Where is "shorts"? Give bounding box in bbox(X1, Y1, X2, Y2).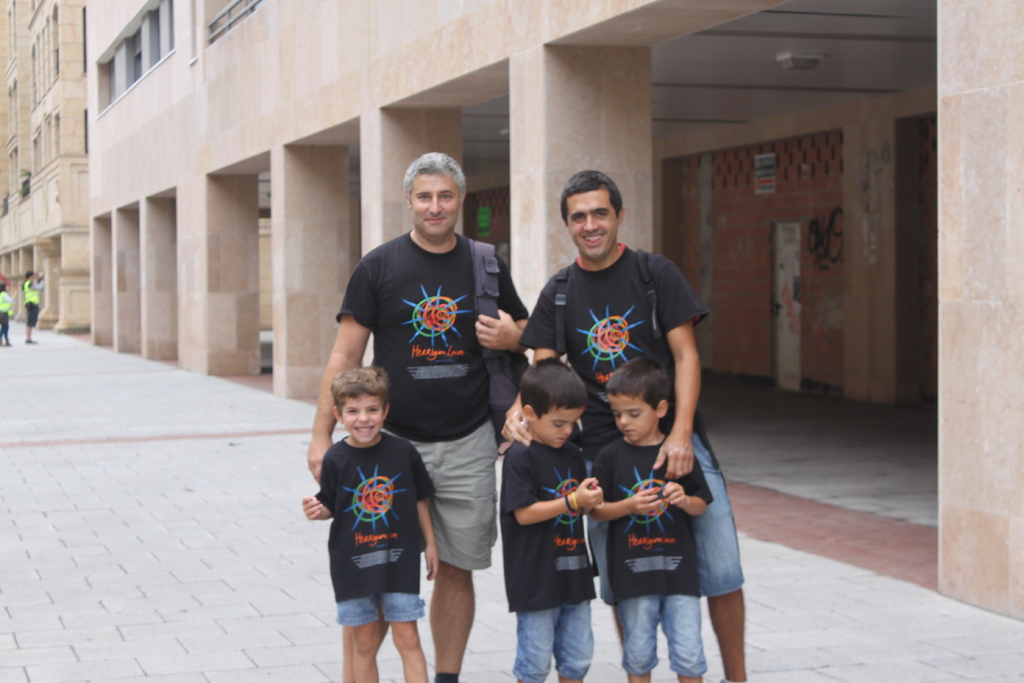
bbox(406, 421, 496, 572).
